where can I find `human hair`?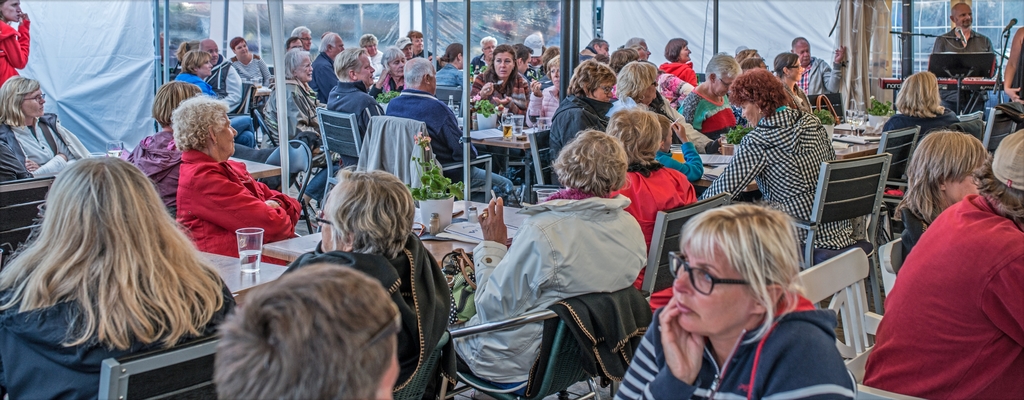
You can find it at <region>586, 37, 609, 51</region>.
